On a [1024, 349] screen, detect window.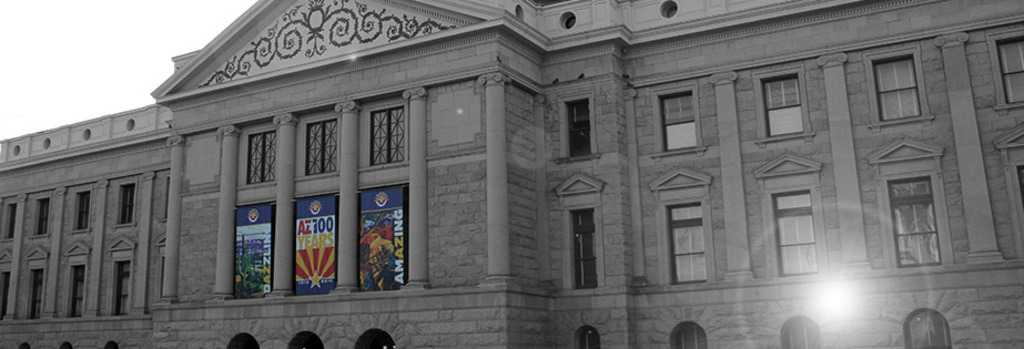
[661, 202, 707, 289].
